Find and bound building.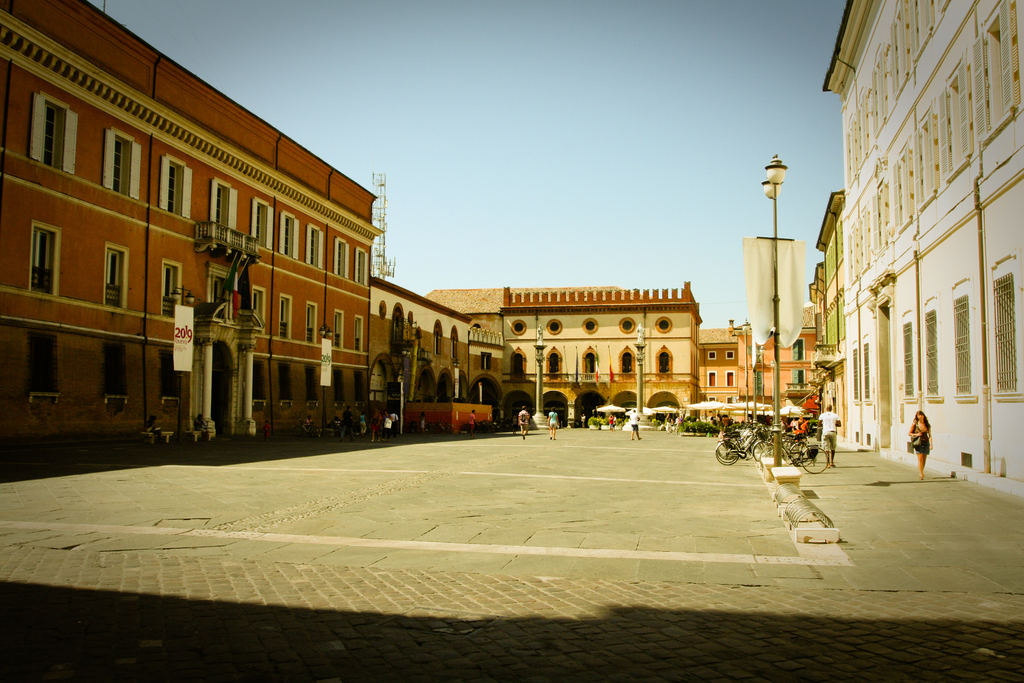
Bound: <bbox>0, 0, 386, 443</bbox>.
